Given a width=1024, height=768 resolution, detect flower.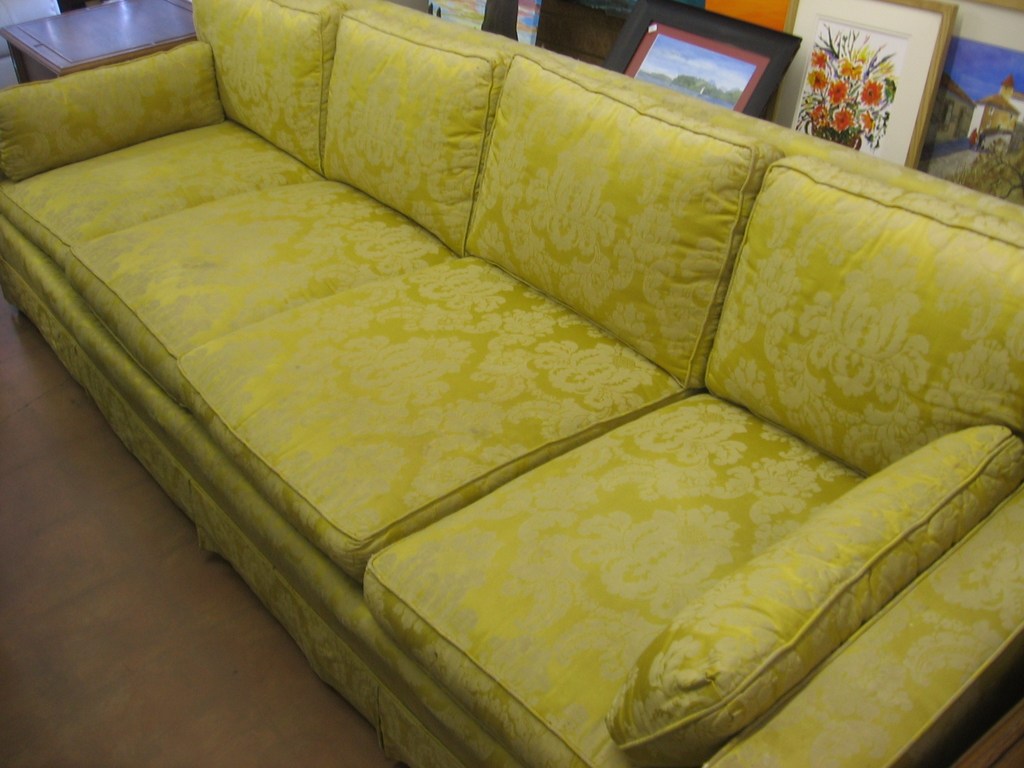
rect(809, 68, 826, 93).
